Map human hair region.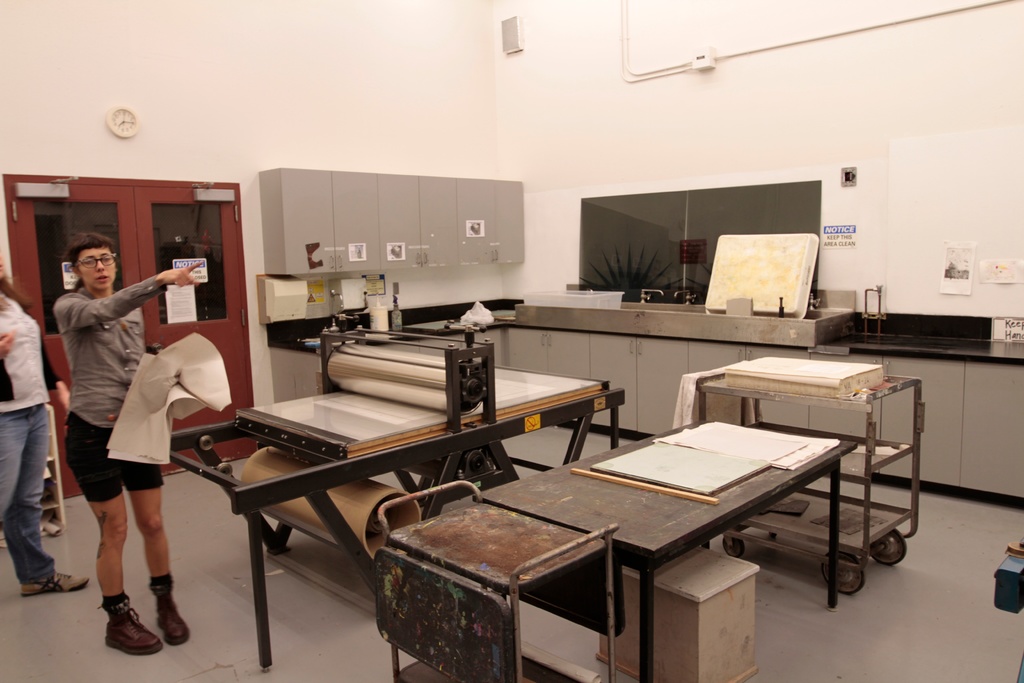
Mapped to <bbox>63, 231, 116, 293</bbox>.
